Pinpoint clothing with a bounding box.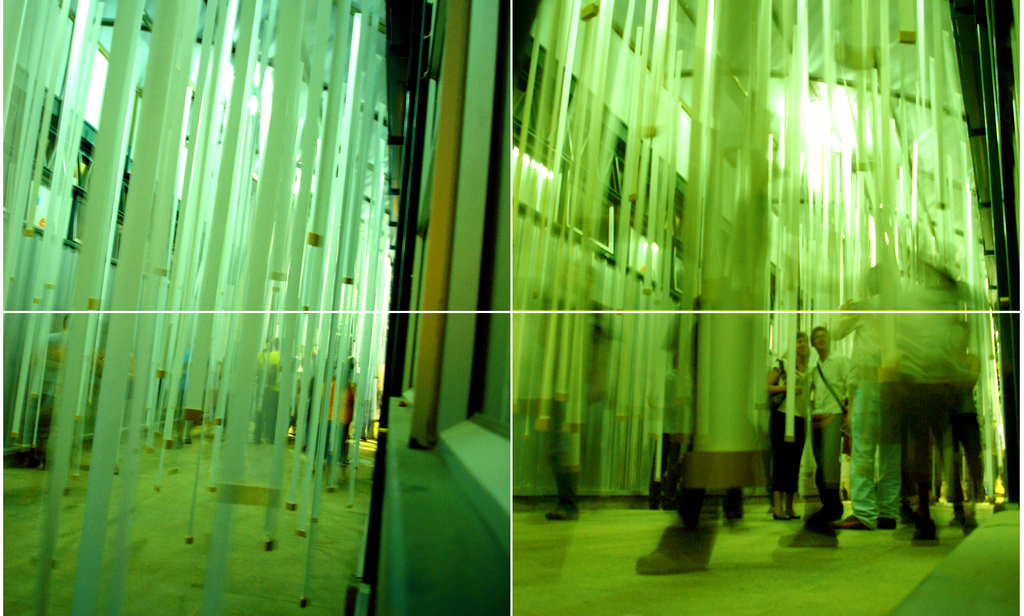
bbox=[769, 353, 813, 497].
